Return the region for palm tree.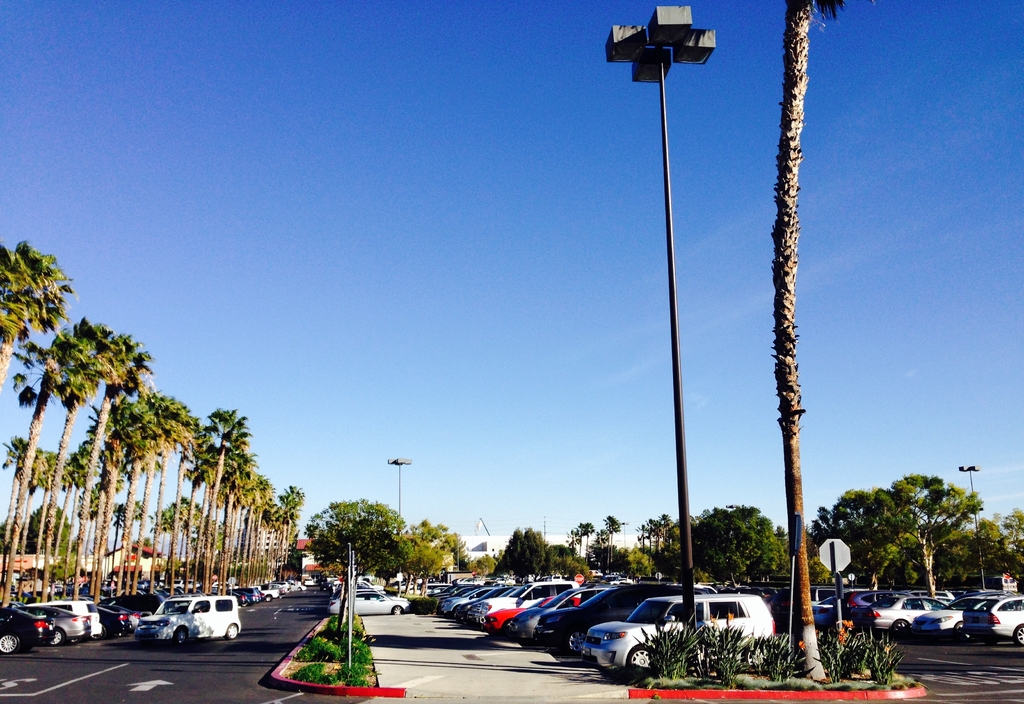
655:506:675:575.
